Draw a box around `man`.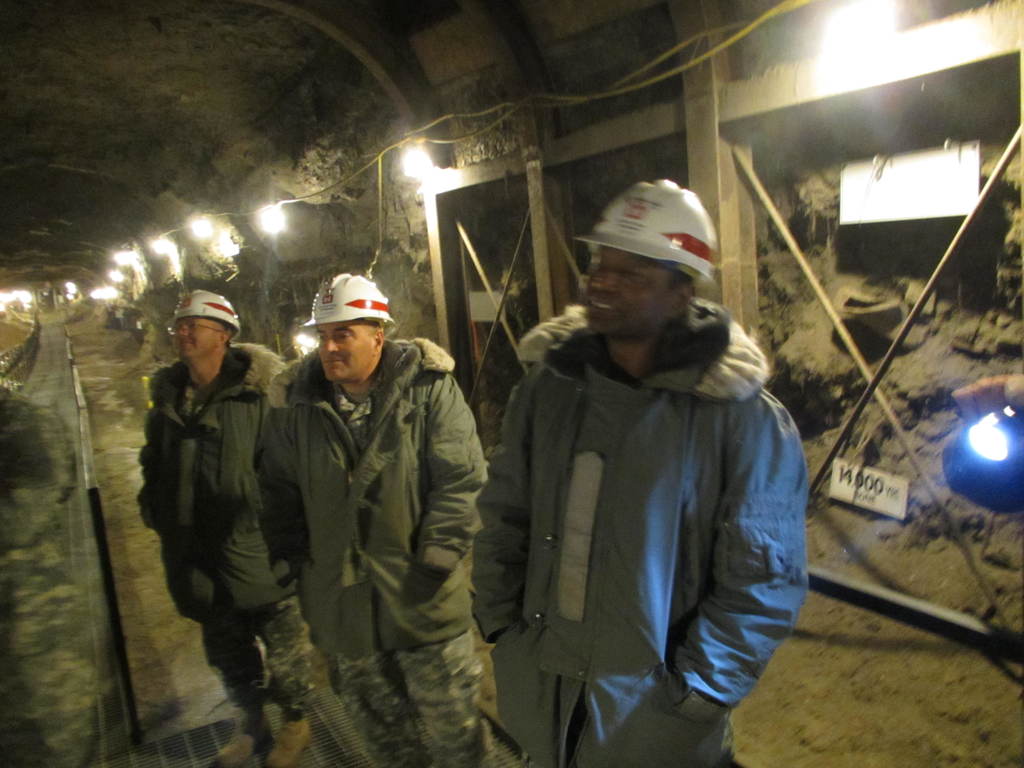
Rect(253, 268, 494, 767).
